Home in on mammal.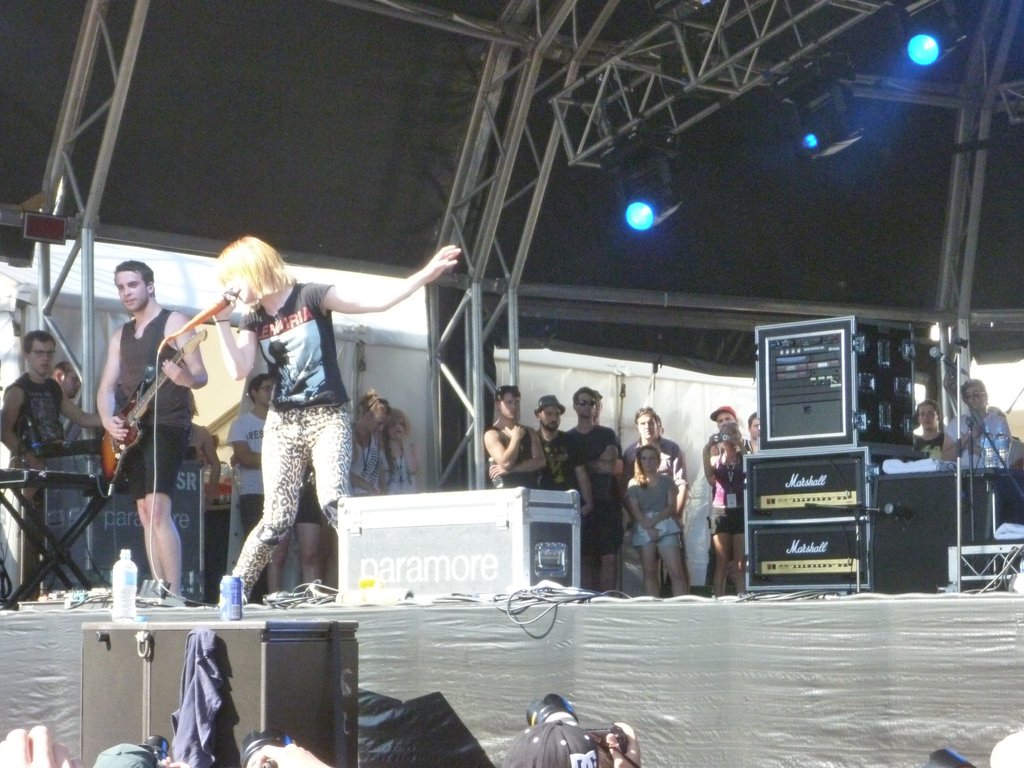
Homed in at (494,714,643,767).
